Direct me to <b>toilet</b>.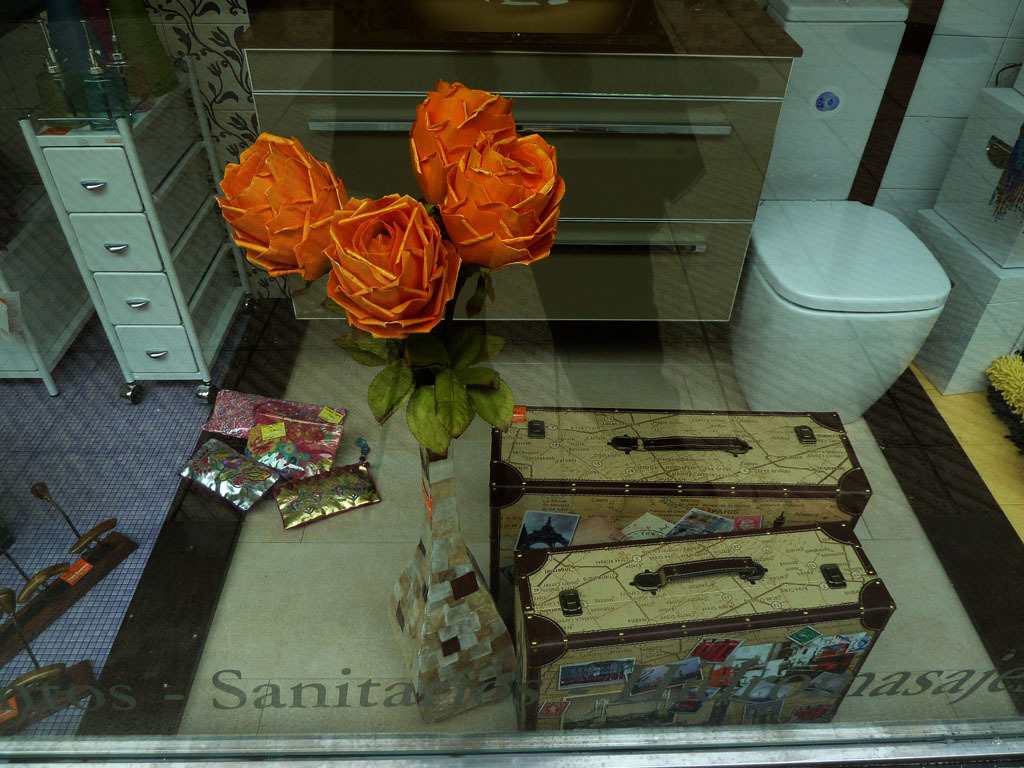
Direction: left=714, top=202, right=962, bottom=415.
